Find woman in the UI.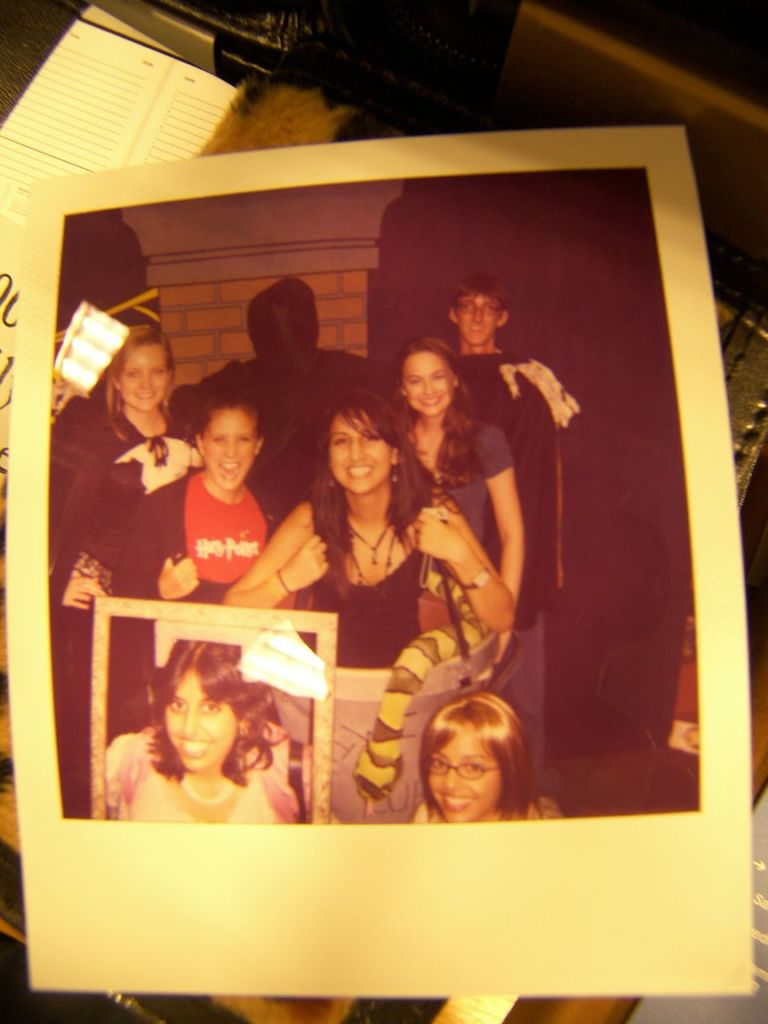
UI element at left=221, top=388, right=516, bottom=667.
